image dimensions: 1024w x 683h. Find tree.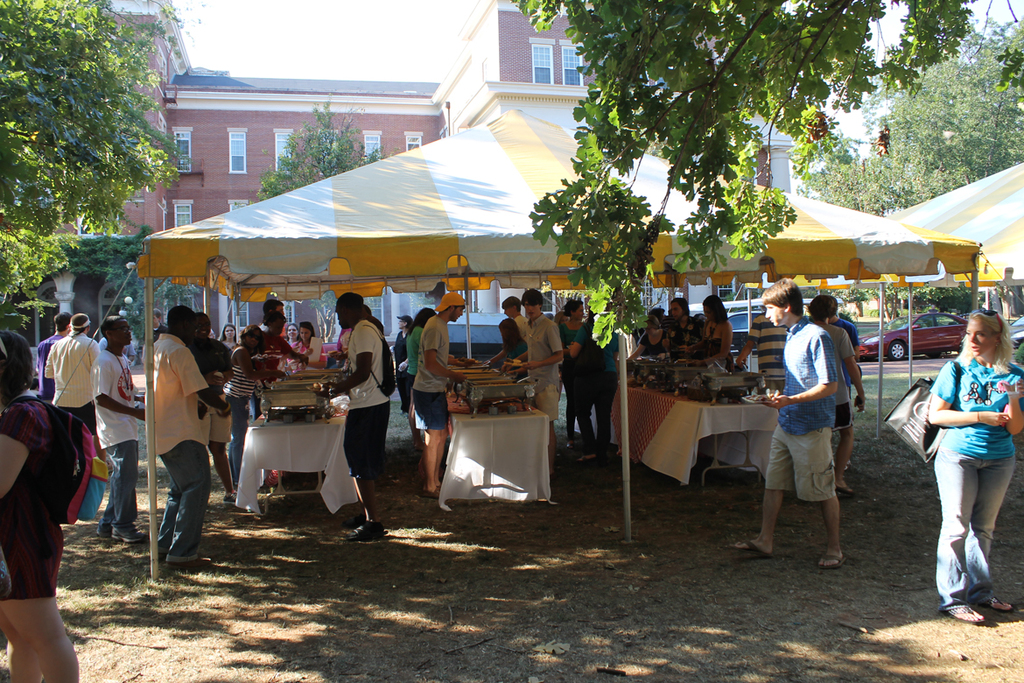
box=[240, 102, 376, 340].
